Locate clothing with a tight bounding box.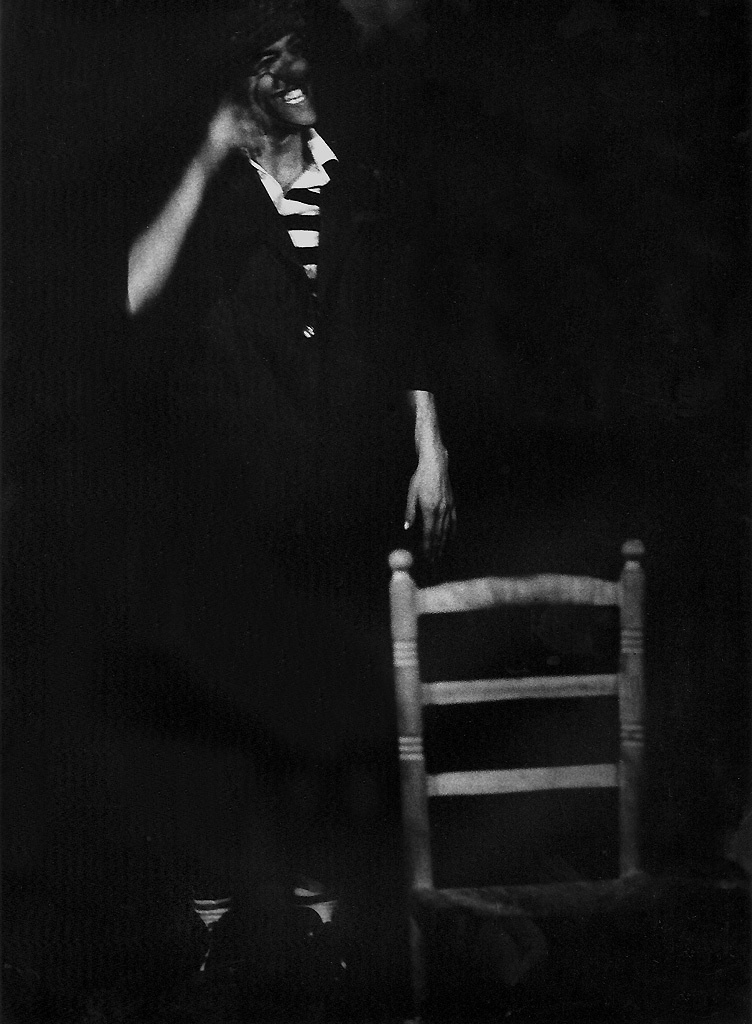
(x1=127, y1=126, x2=444, y2=909).
